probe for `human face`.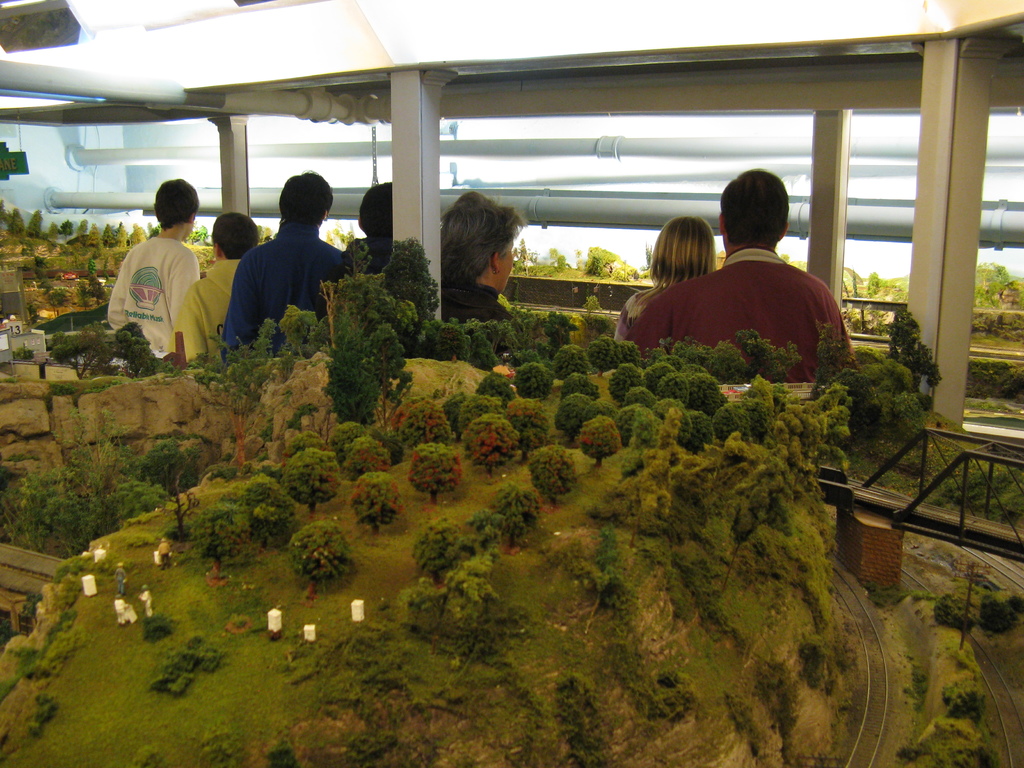
Probe result: 498, 234, 515, 294.
